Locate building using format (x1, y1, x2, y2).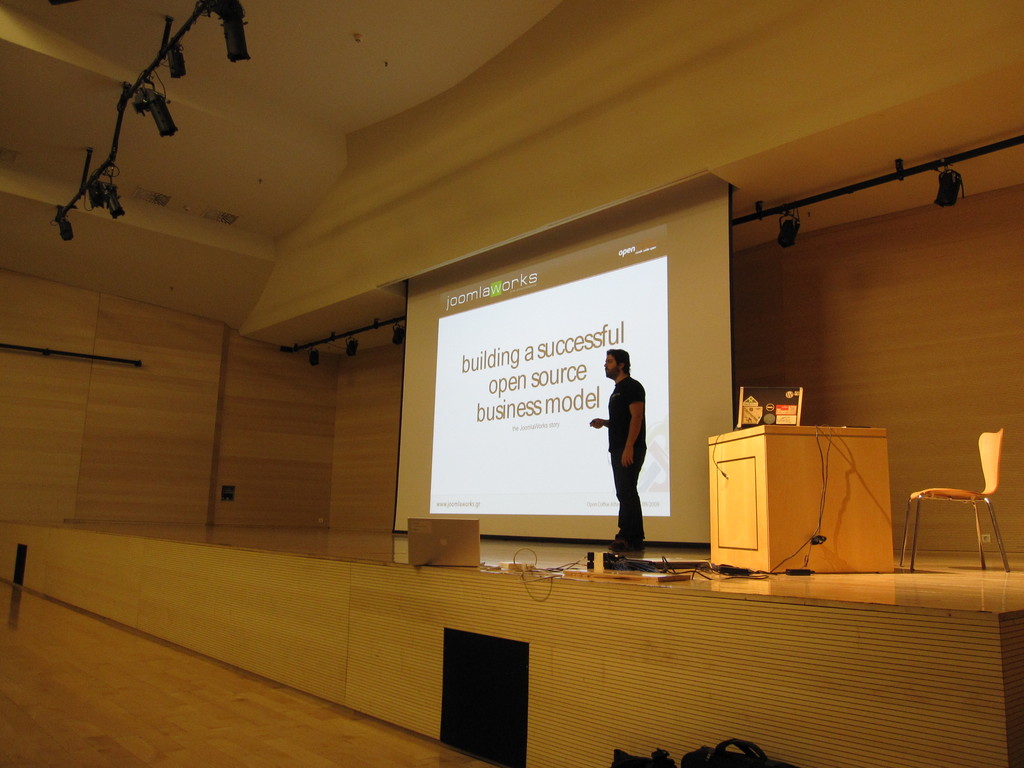
(0, 0, 1023, 767).
